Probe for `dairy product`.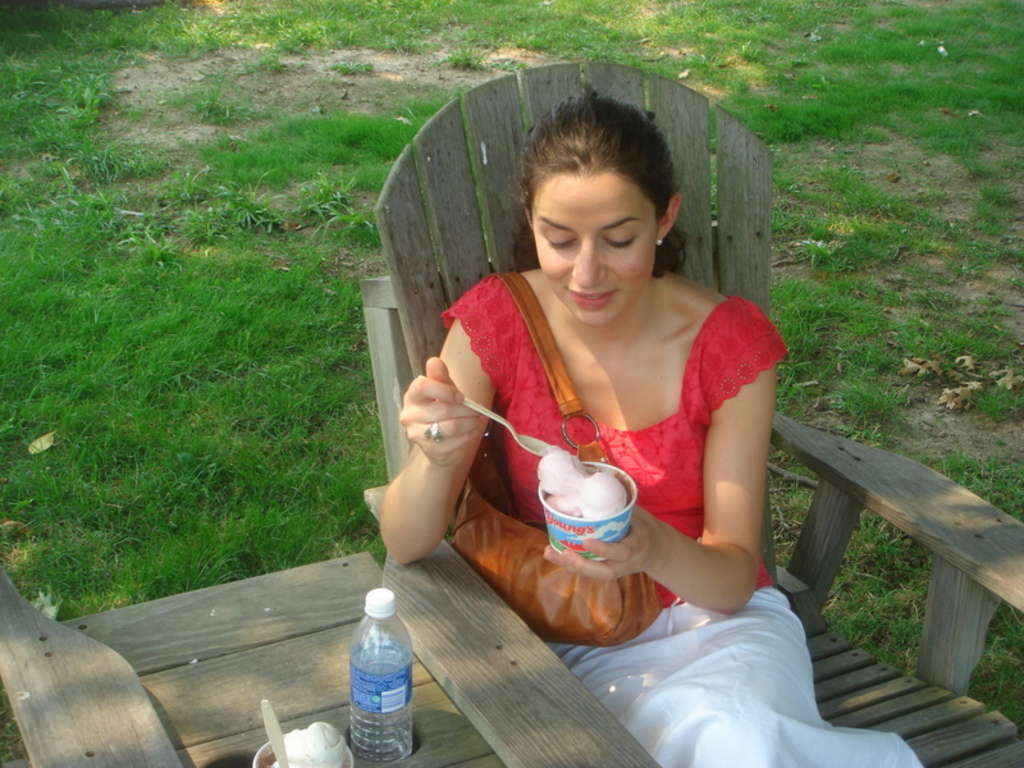
Probe result: 524/463/641/532.
